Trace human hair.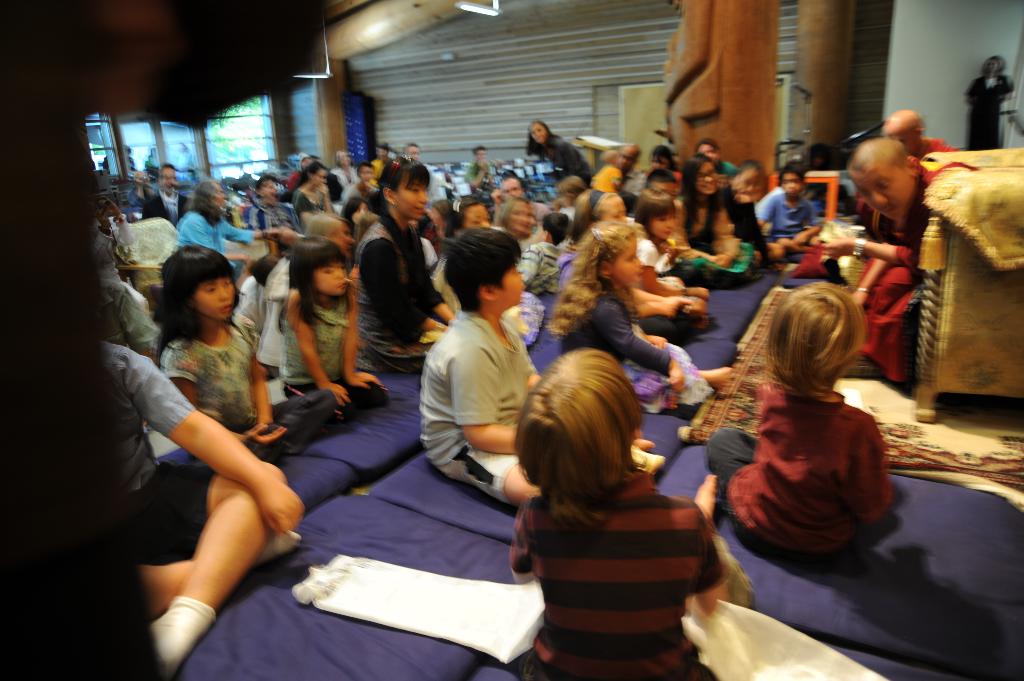
Traced to 740:158:763:175.
